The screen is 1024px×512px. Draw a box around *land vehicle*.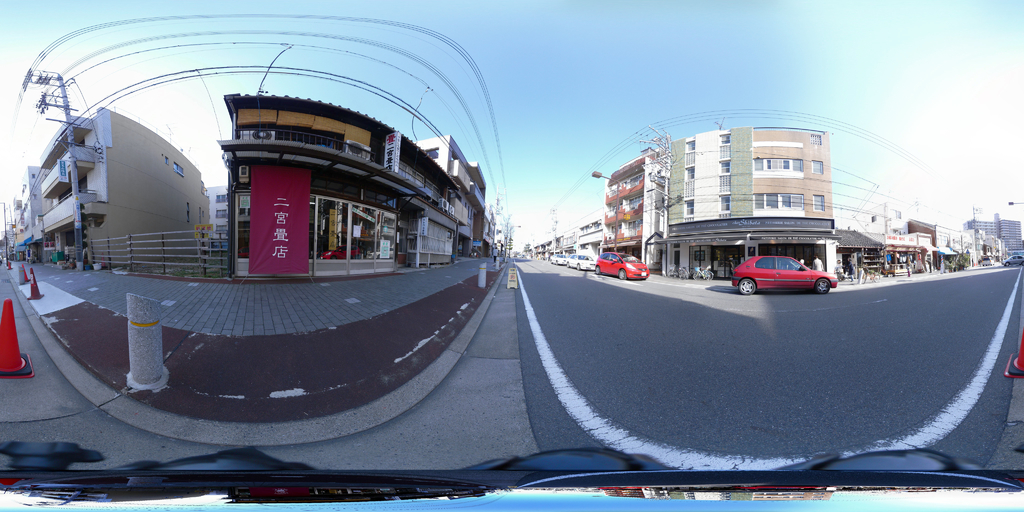
x1=1002 y1=258 x2=1023 y2=264.
